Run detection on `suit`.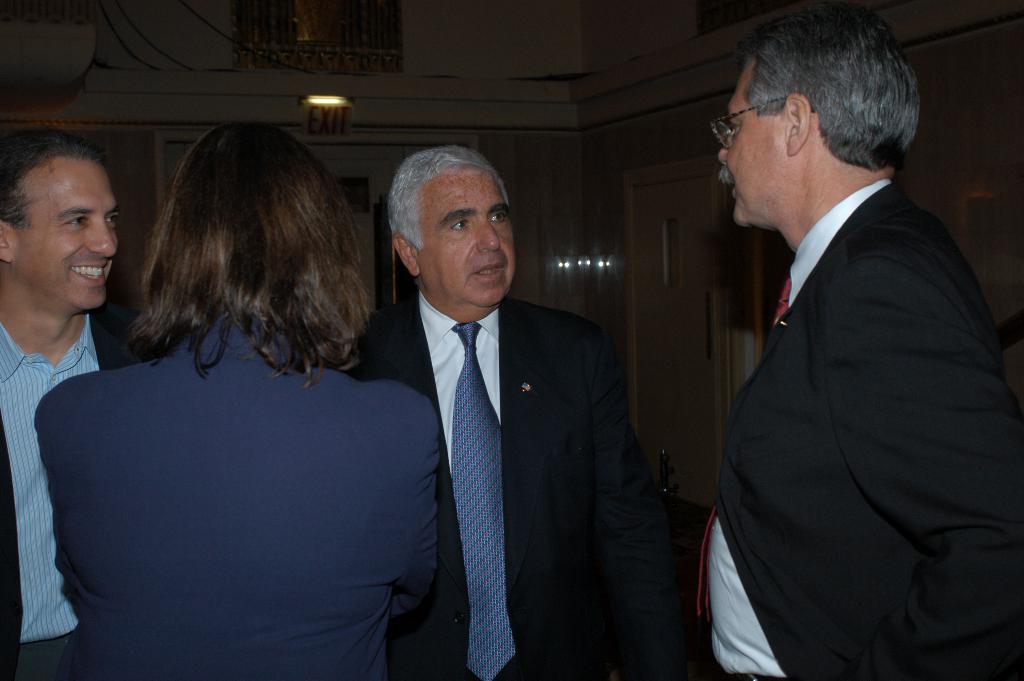
Result: 0, 320, 173, 680.
